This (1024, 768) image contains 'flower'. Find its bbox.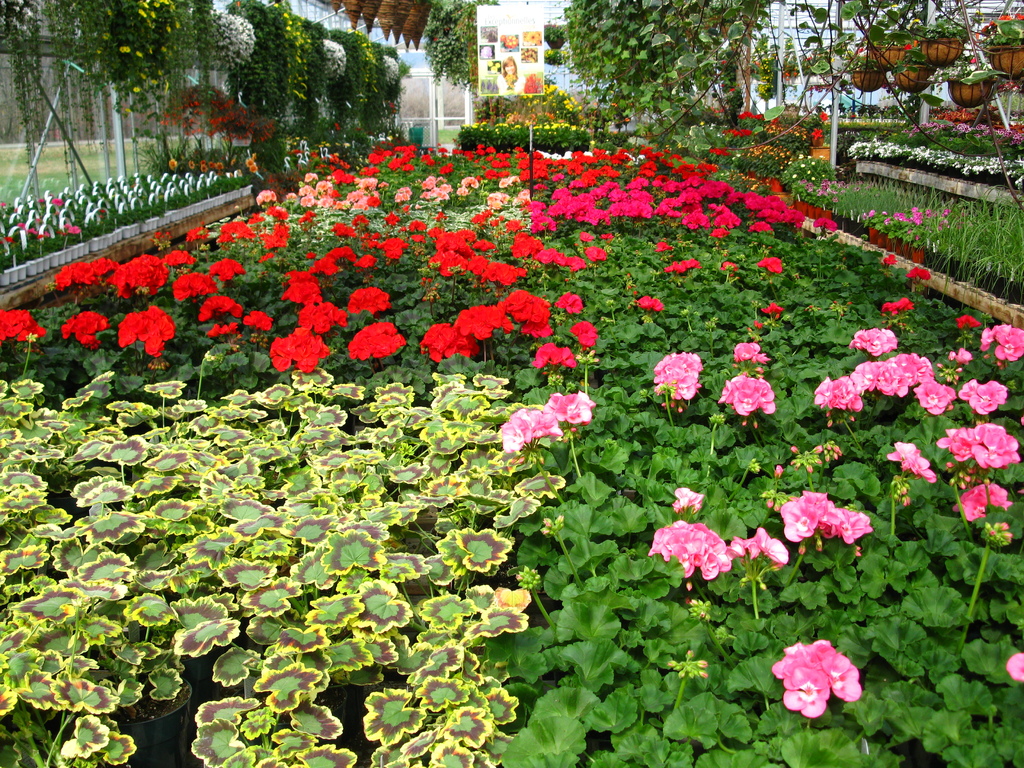
detection(980, 323, 1023, 365).
